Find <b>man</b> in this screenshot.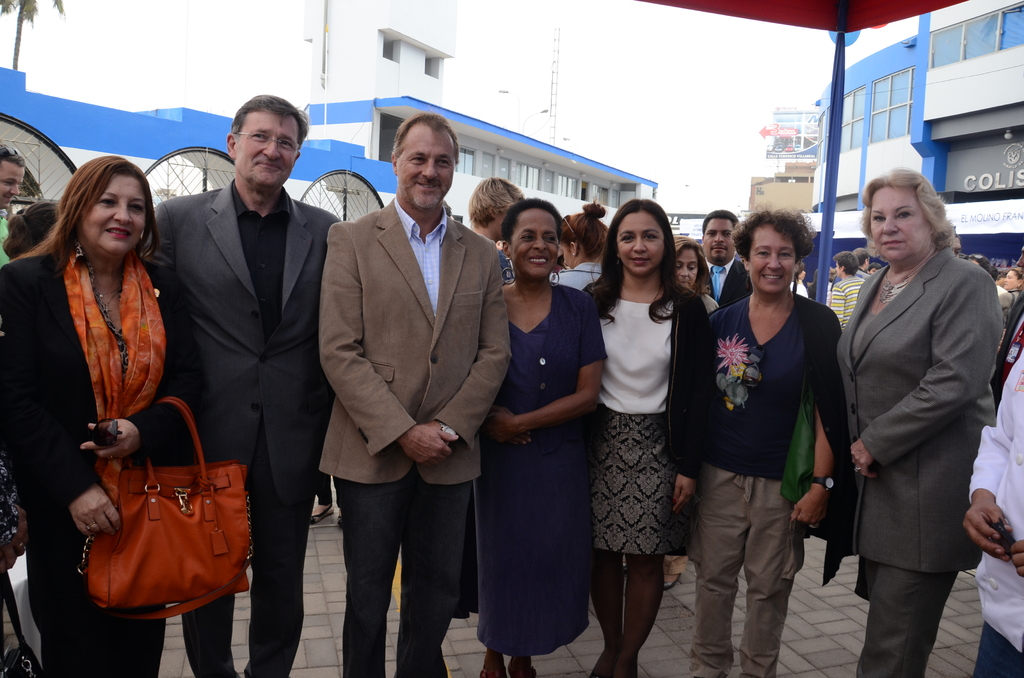
The bounding box for <b>man</b> is (468,174,530,243).
